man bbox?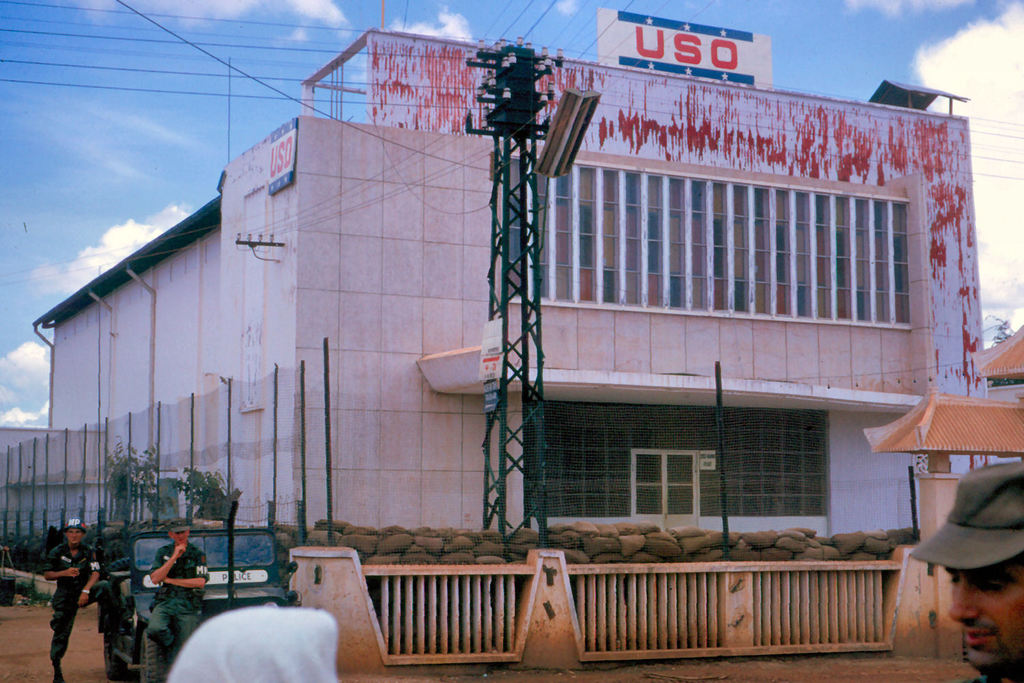
<region>896, 473, 1023, 682</region>
